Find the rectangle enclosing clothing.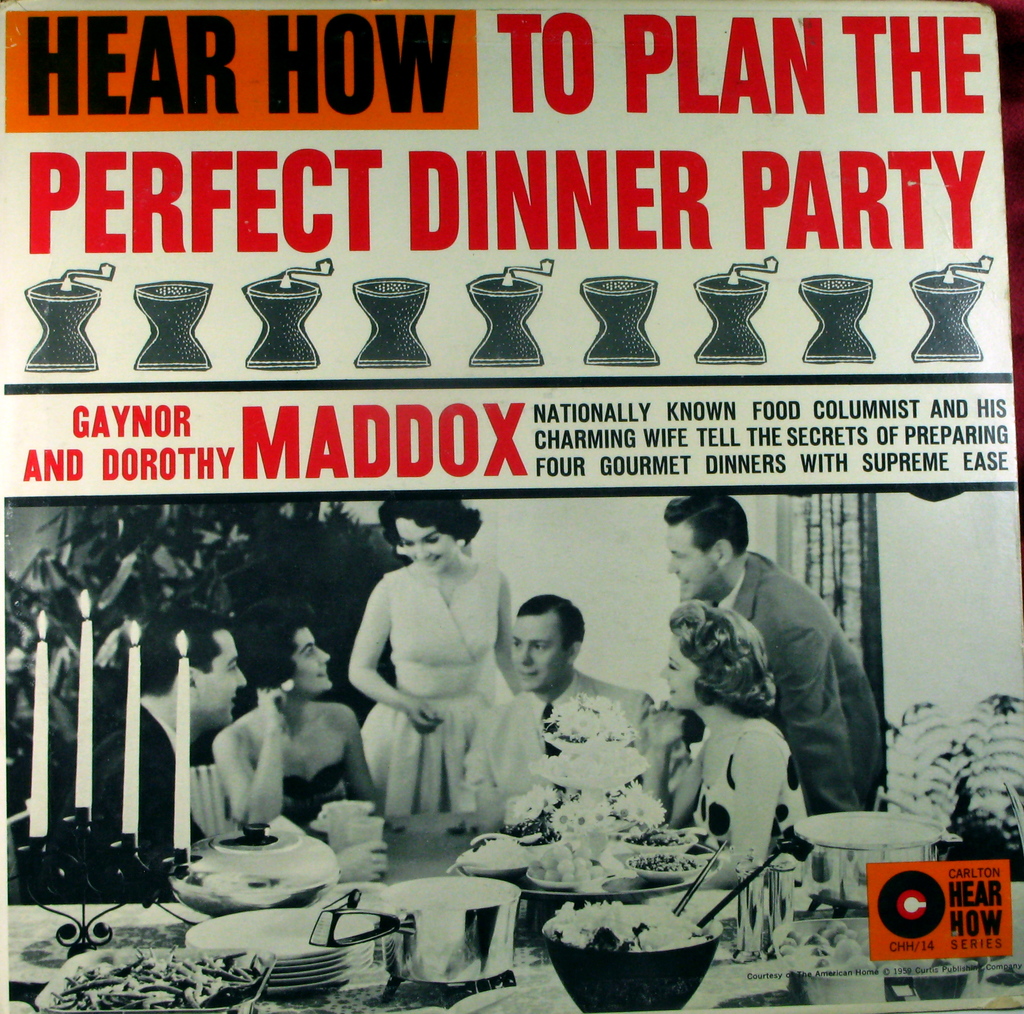
<region>465, 680, 650, 825</region>.
